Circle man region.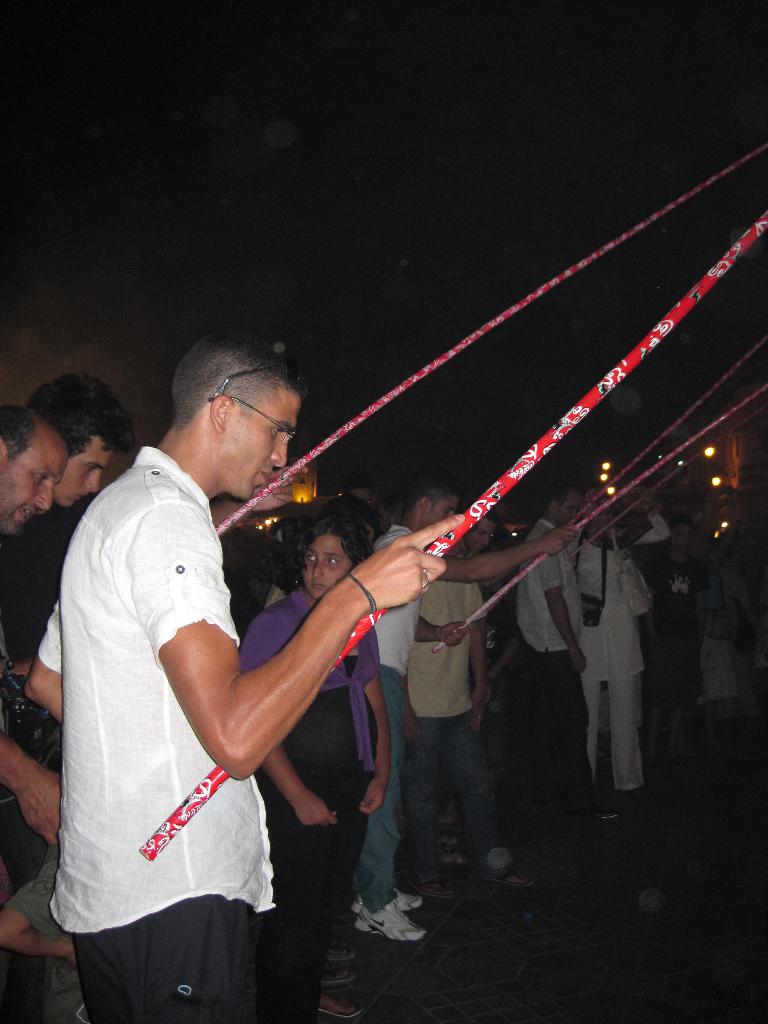
Region: x1=38 y1=288 x2=436 y2=1023.
